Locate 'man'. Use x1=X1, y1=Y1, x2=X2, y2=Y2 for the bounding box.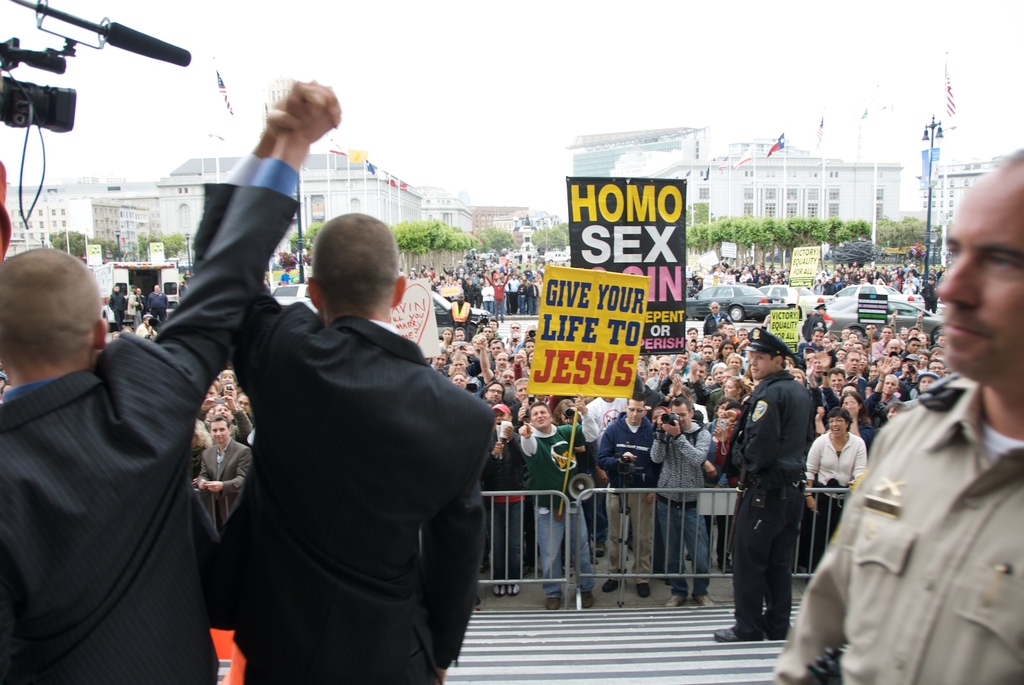
x1=701, y1=300, x2=733, y2=336.
